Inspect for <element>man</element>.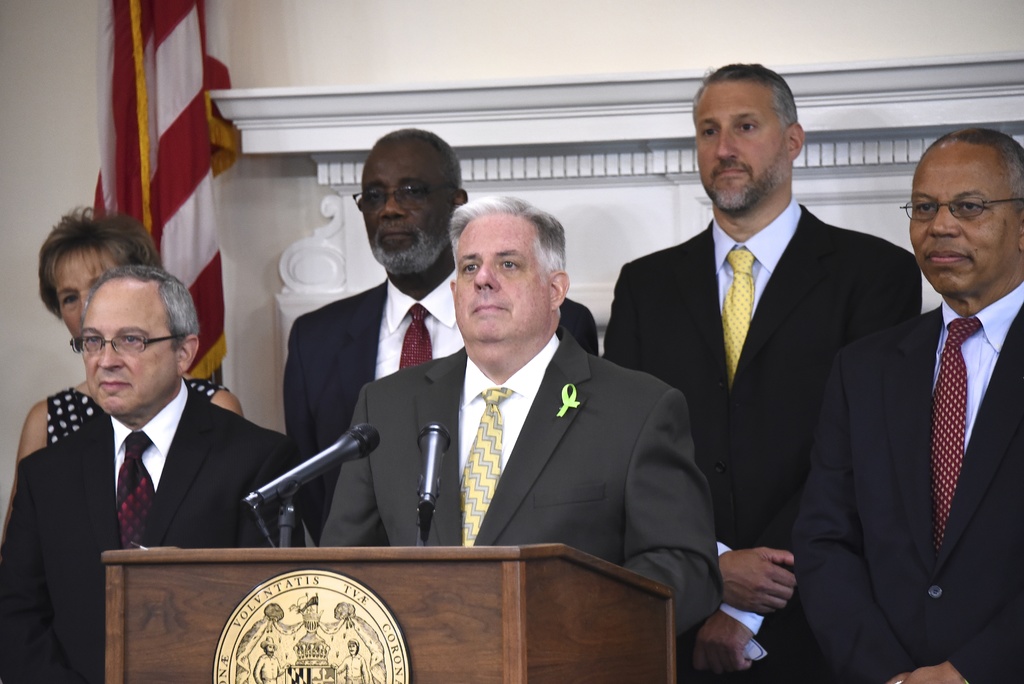
Inspection: BBox(844, 106, 1023, 669).
